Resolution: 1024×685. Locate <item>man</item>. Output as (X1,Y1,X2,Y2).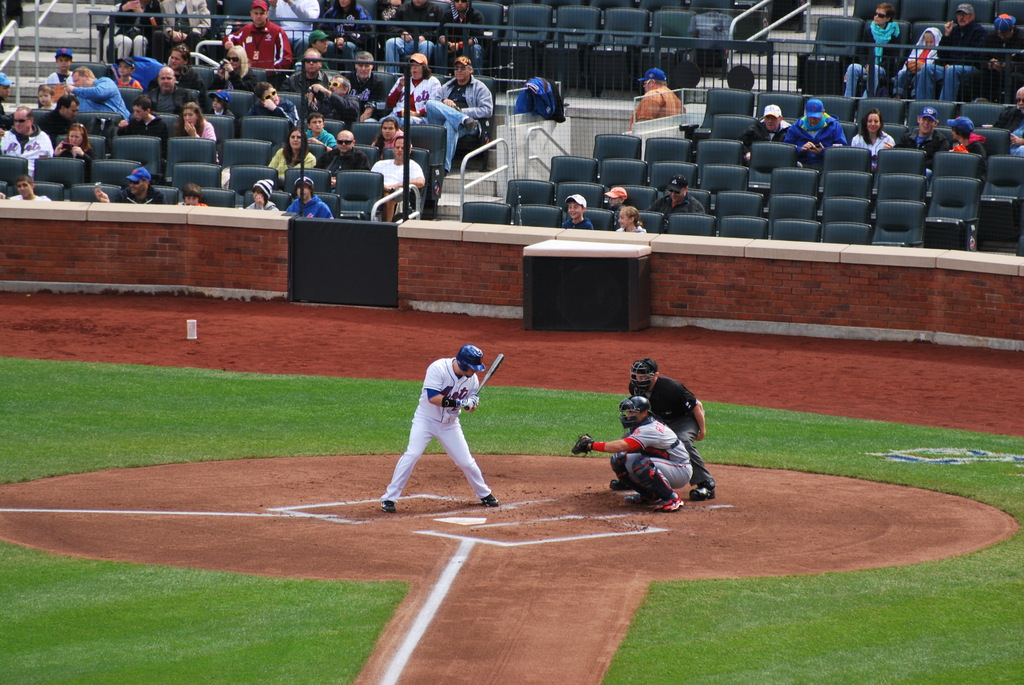
(425,56,489,177).
